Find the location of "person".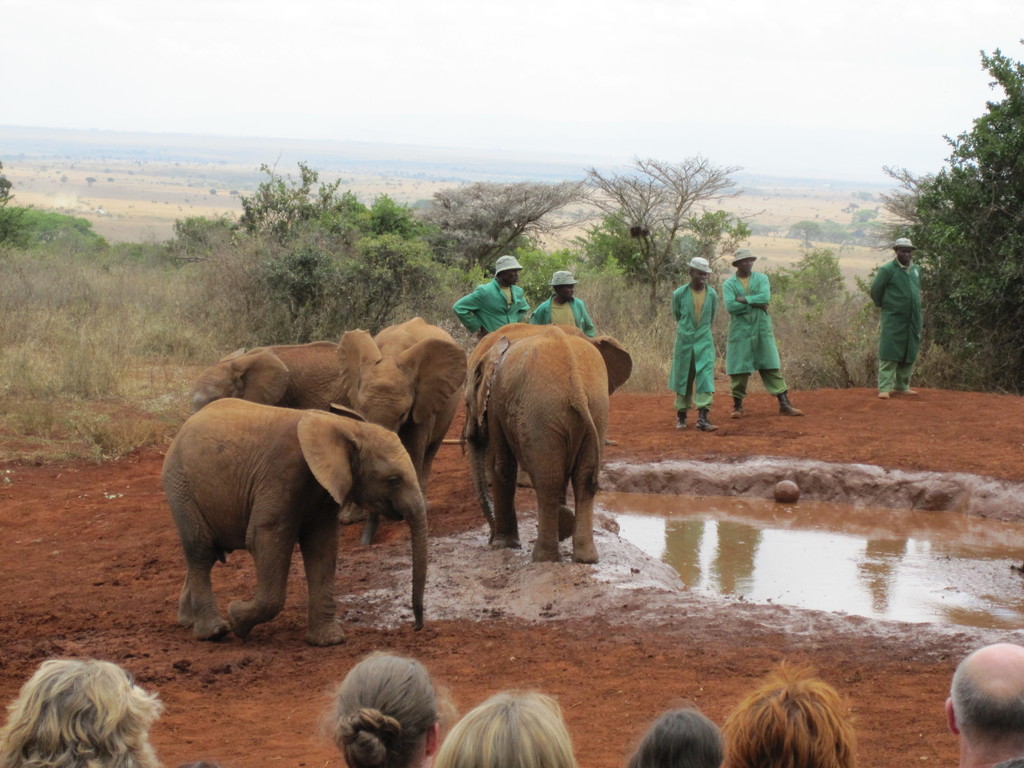
Location: region(717, 246, 804, 420).
